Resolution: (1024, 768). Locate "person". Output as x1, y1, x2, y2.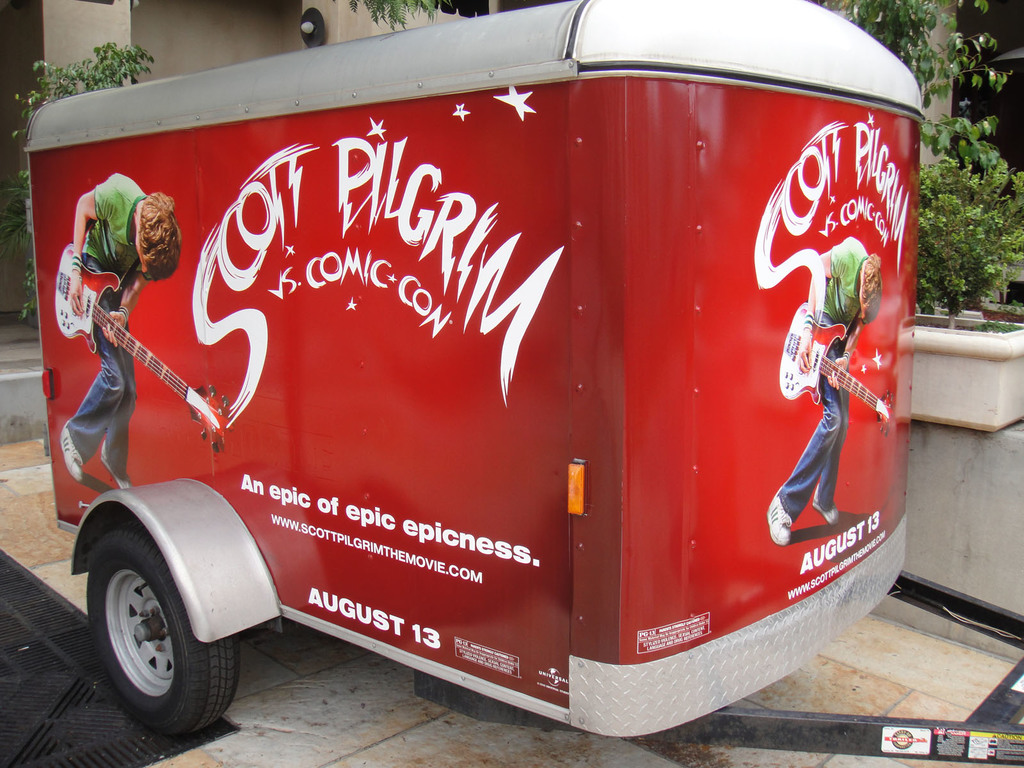
66, 146, 186, 540.
